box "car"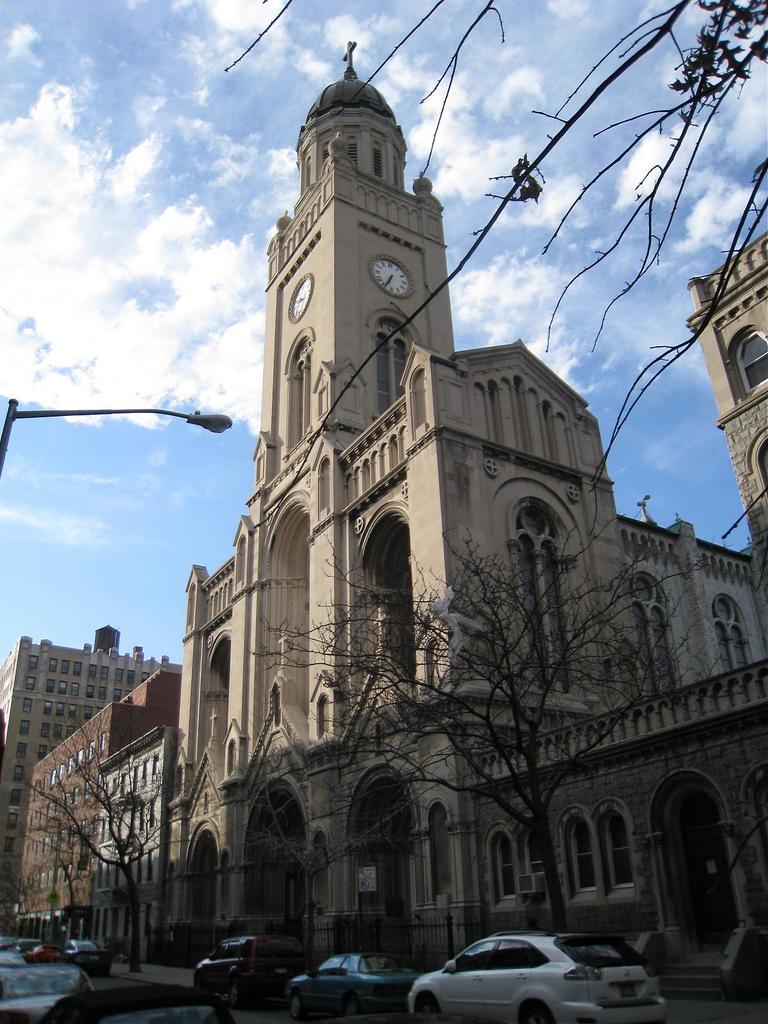
left=51, top=991, right=234, bottom=1023
